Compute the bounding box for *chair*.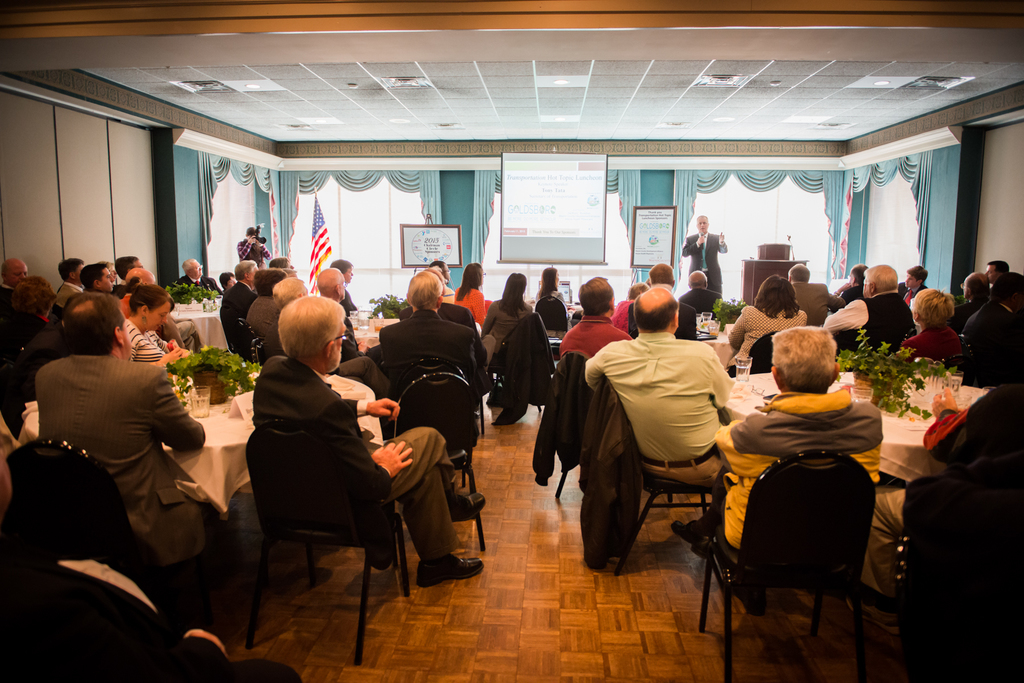
bbox(239, 416, 413, 671).
